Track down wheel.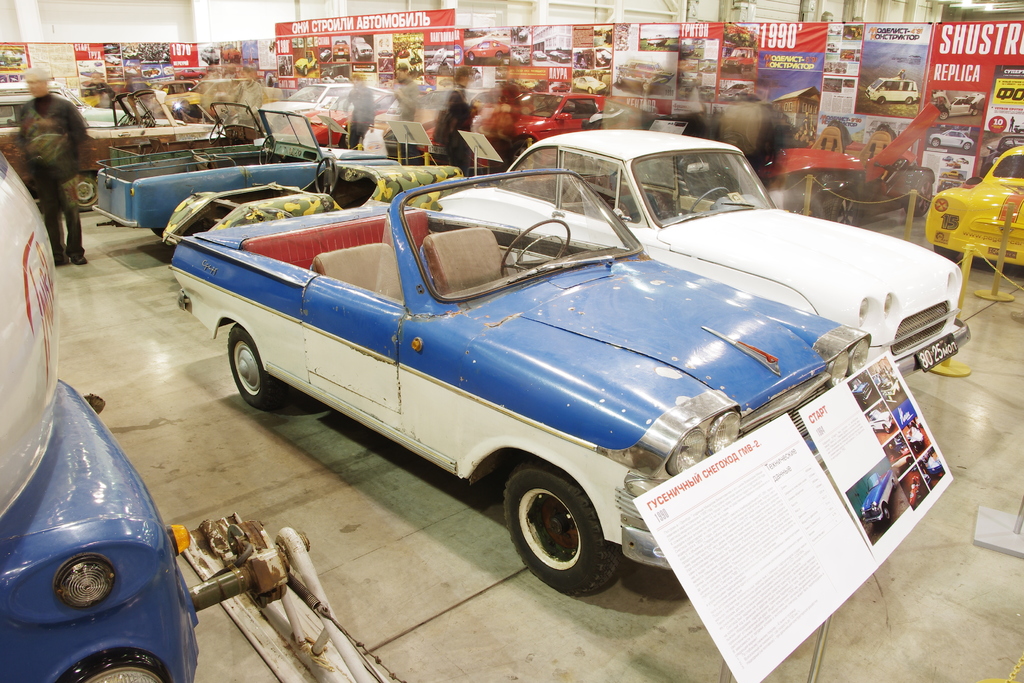
Tracked to bbox=(337, 128, 361, 149).
